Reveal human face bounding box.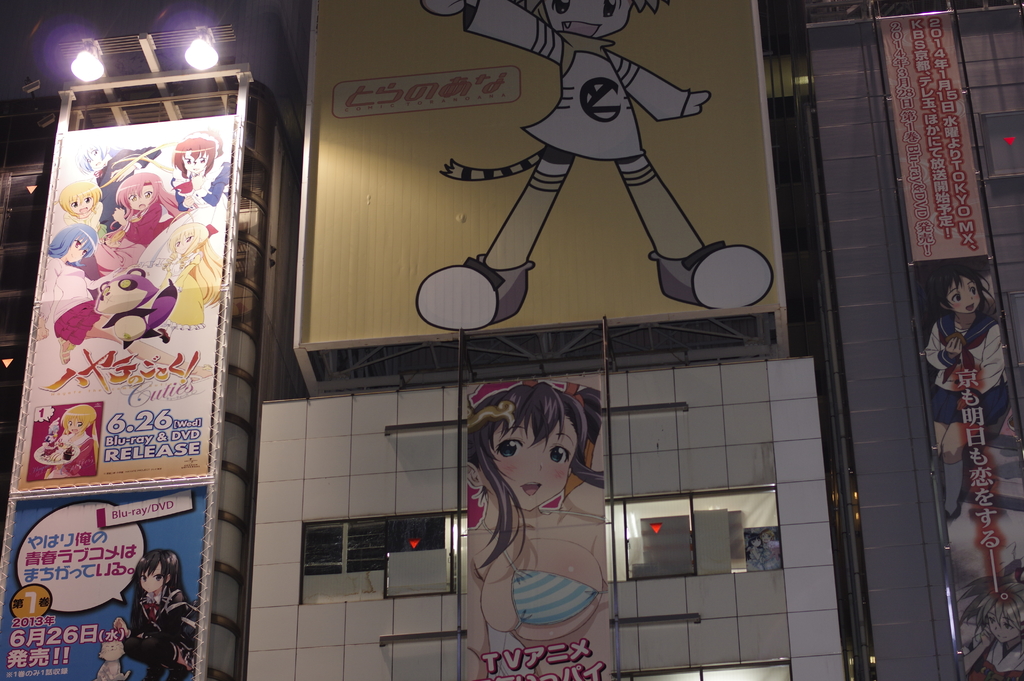
Revealed: left=950, top=278, right=981, bottom=315.
